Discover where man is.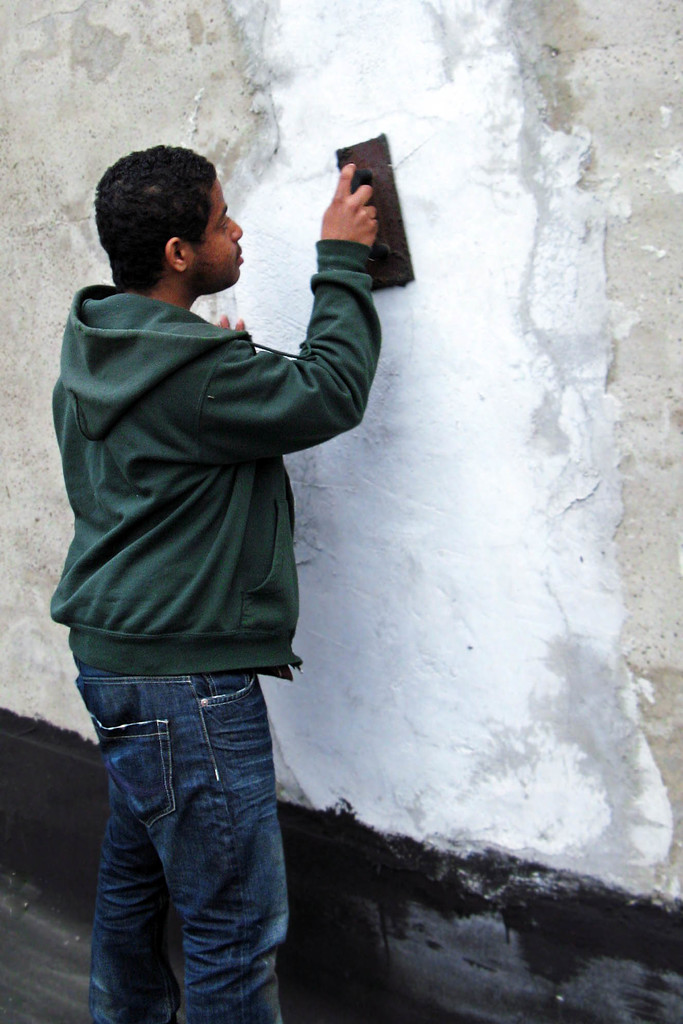
Discovered at (left=38, top=127, right=412, bottom=959).
